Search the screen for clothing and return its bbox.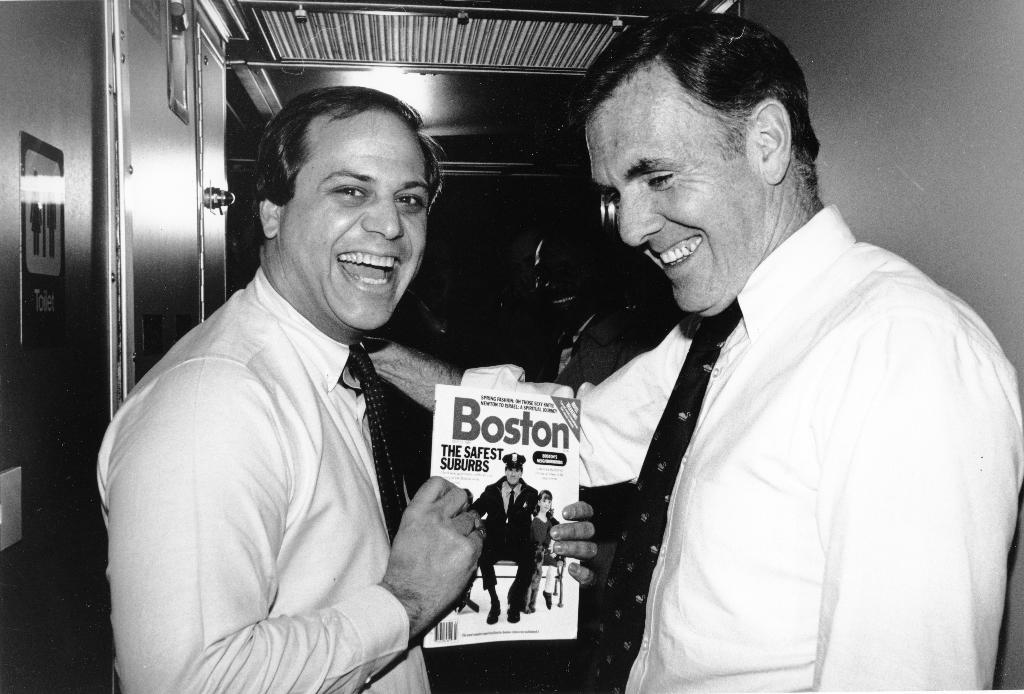
Found: [93,267,434,693].
